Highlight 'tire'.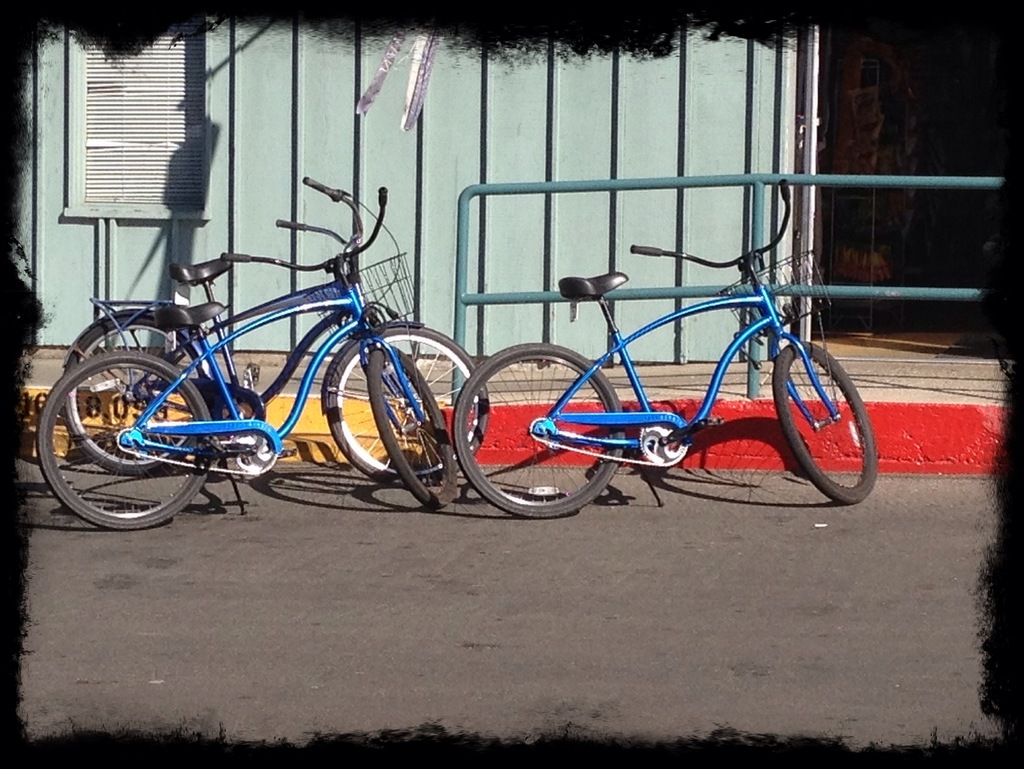
Highlighted region: box(782, 344, 872, 505).
